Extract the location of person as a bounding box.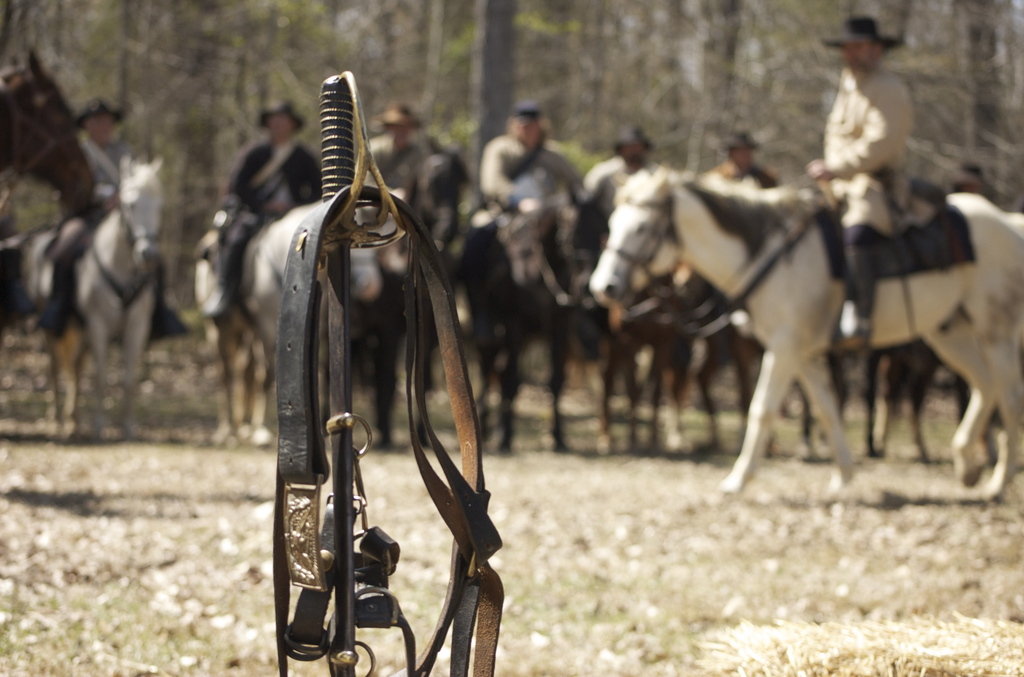
pyautogui.locateOnScreen(582, 122, 662, 203).
